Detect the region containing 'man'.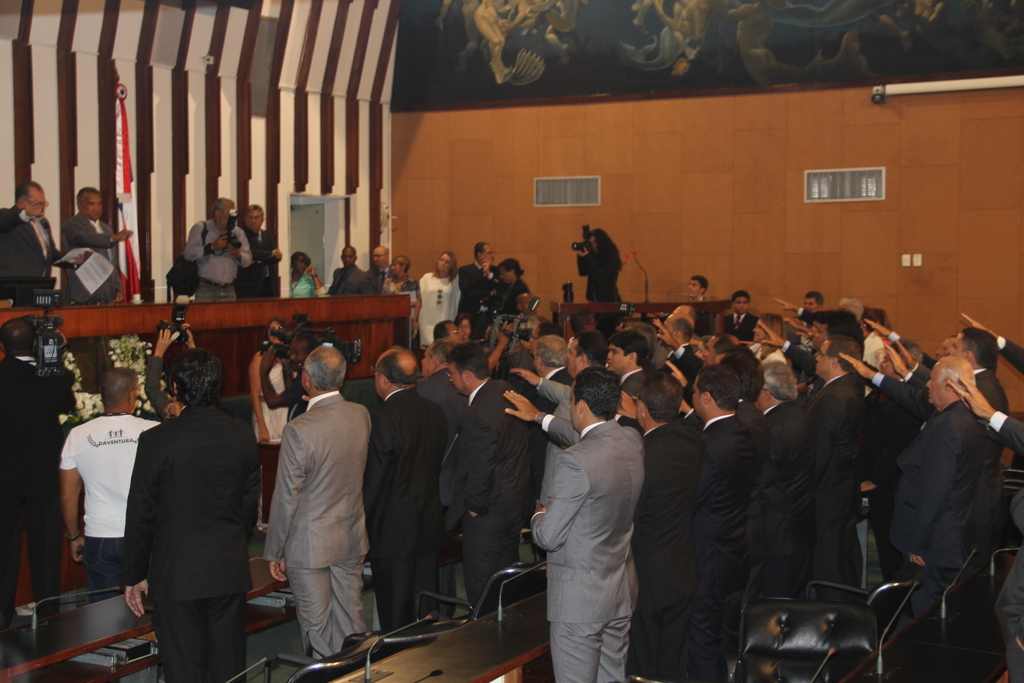
250/336/379/670.
